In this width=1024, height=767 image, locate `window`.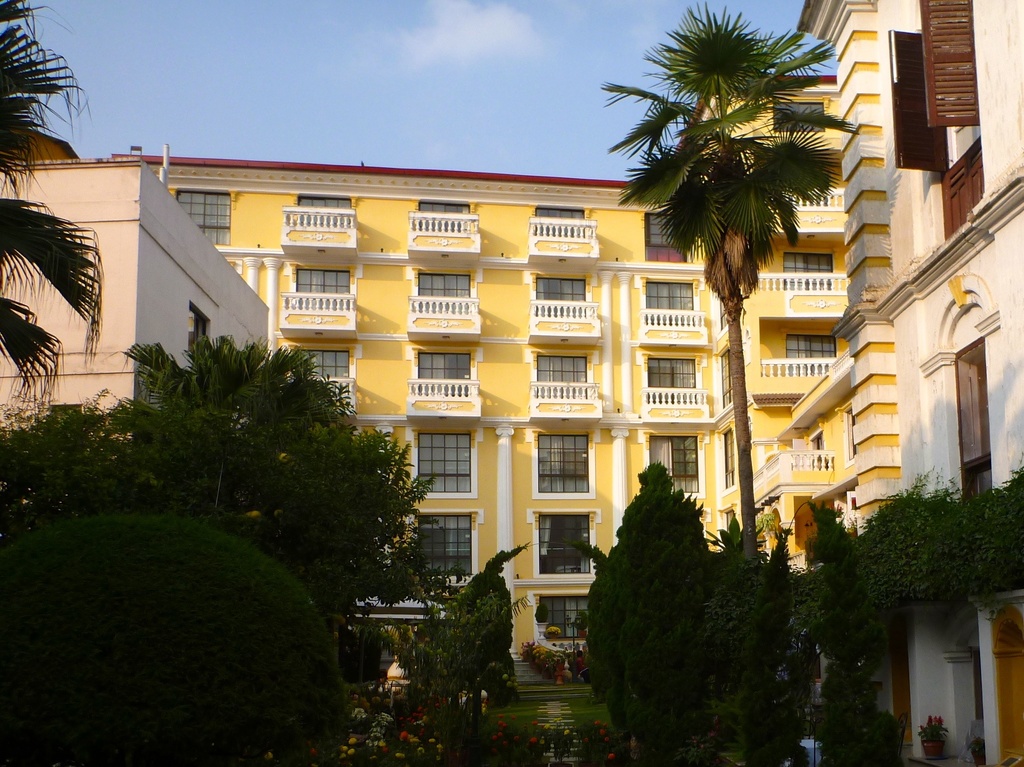
Bounding box: pyautogui.locateOnScreen(415, 201, 469, 241).
